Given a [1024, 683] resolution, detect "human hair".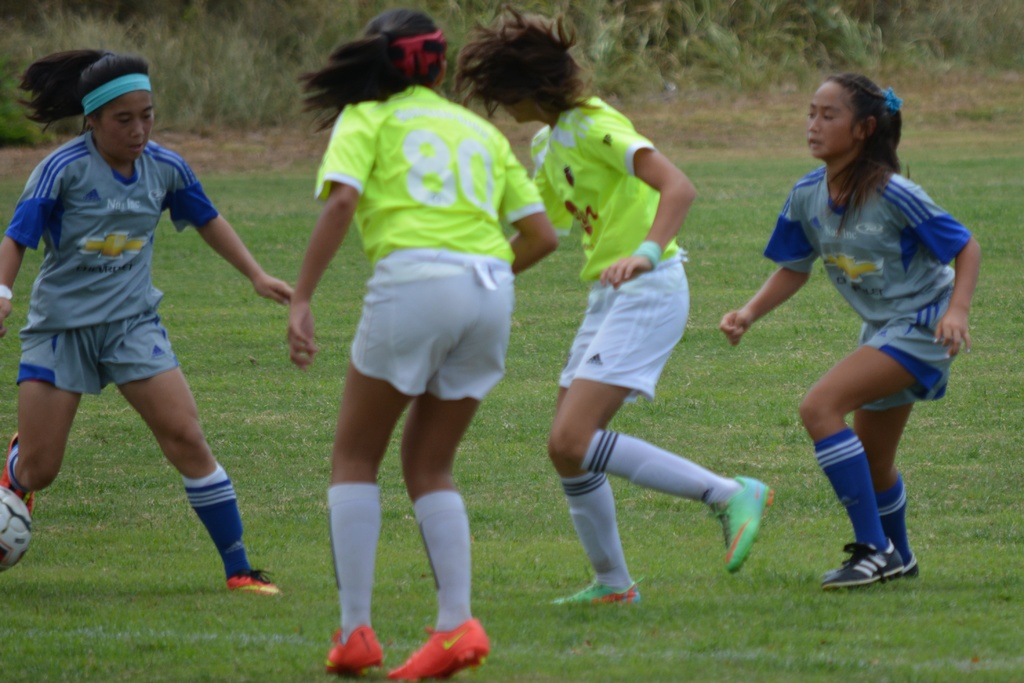
BBox(824, 72, 904, 240).
